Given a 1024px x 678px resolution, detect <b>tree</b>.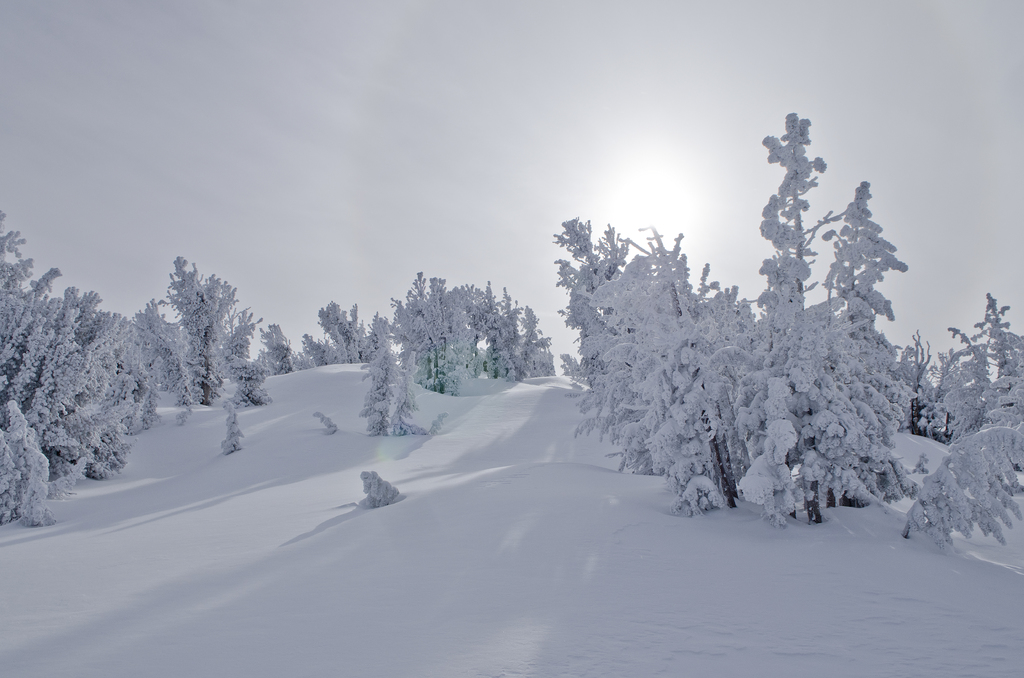
[0,209,154,525].
